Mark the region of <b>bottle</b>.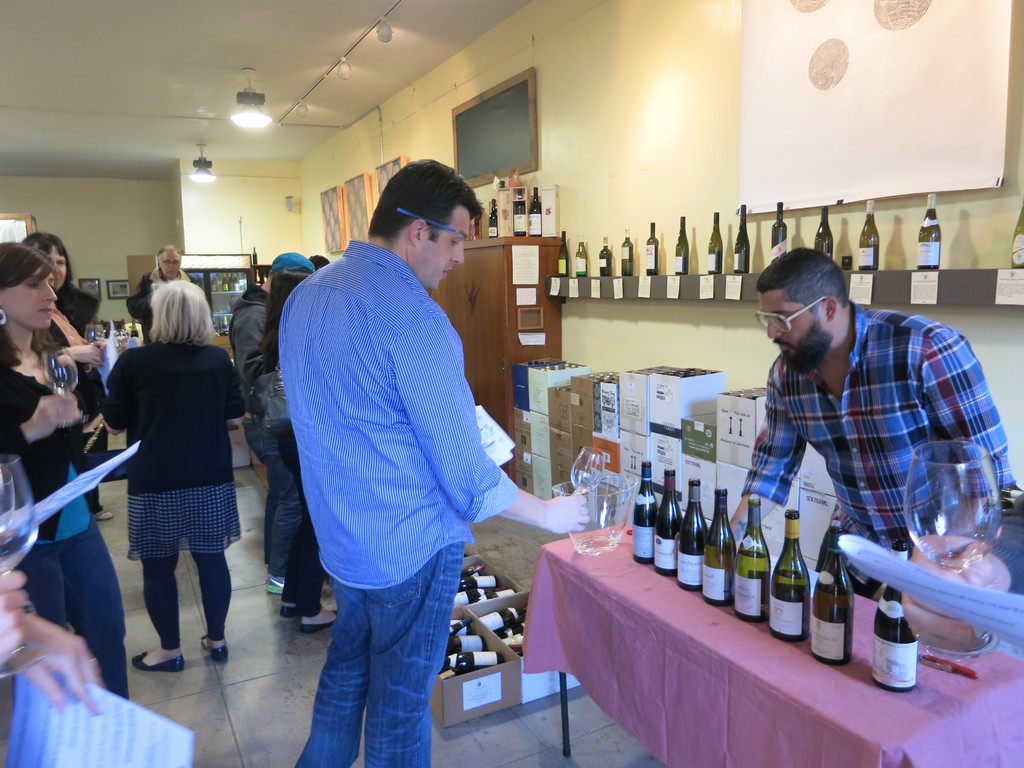
Region: Rect(701, 488, 741, 611).
